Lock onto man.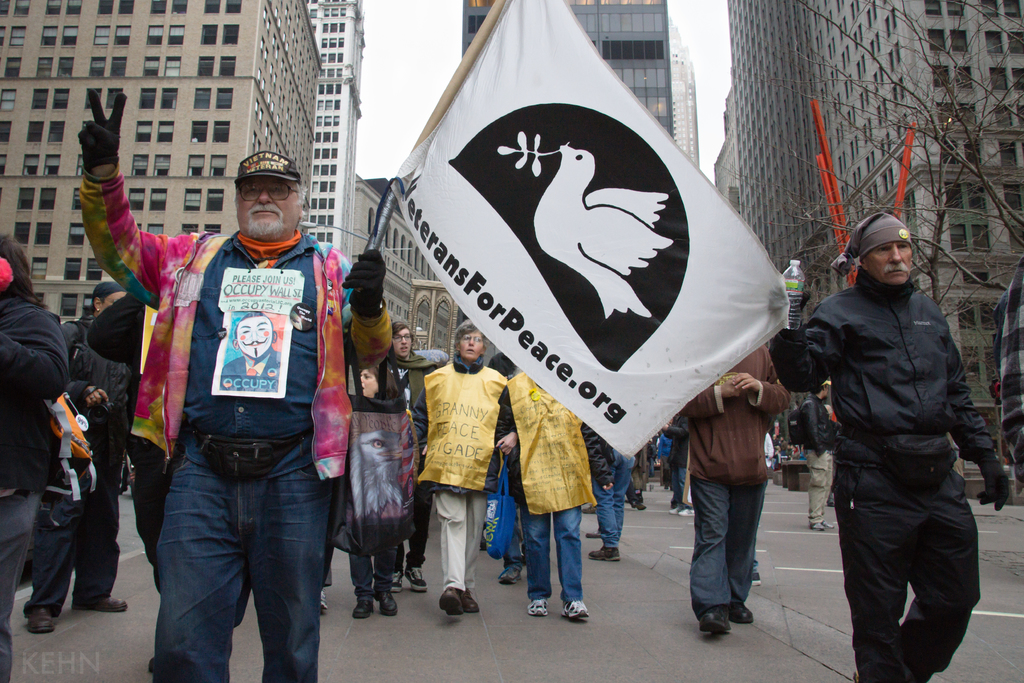
Locked: box=[797, 378, 842, 533].
